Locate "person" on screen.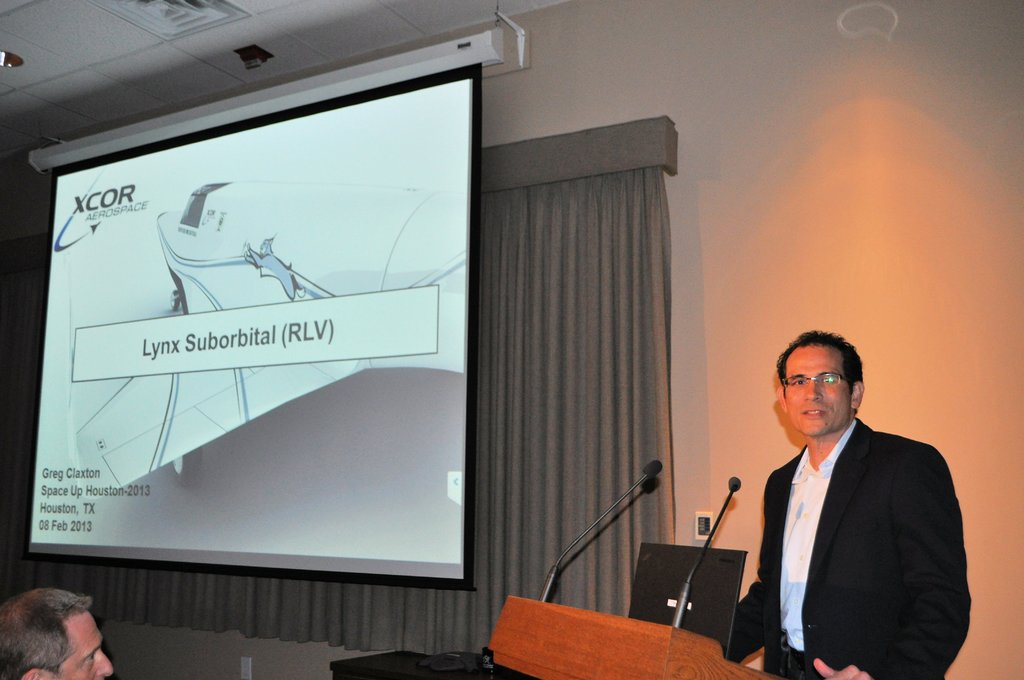
On screen at detection(0, 583, 113, 679).
